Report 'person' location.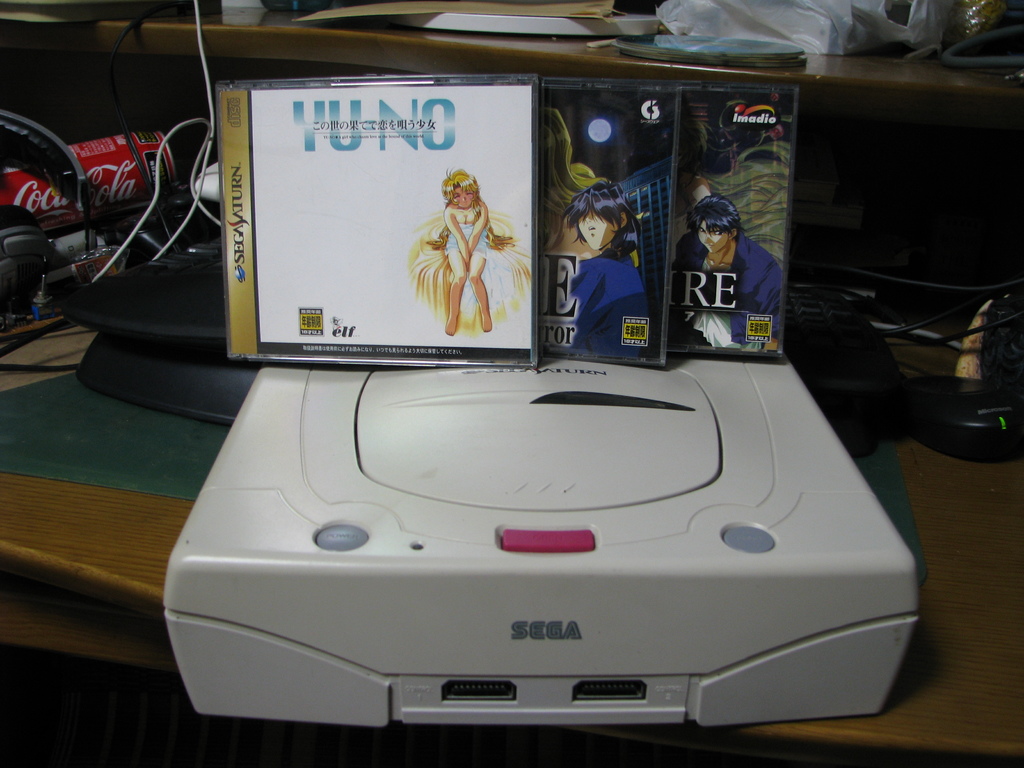
Report: rect(575, 184, 649, 364).
